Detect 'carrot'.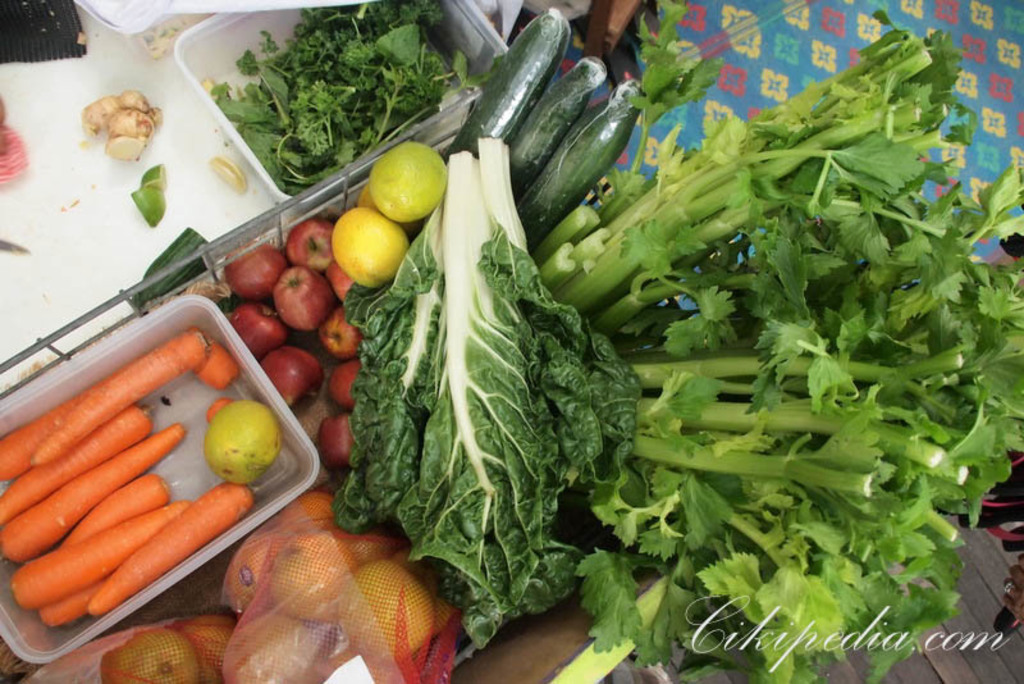
Detected at {"x1": 0, "y1": 373, "x2": 119, "y2": 483}.
